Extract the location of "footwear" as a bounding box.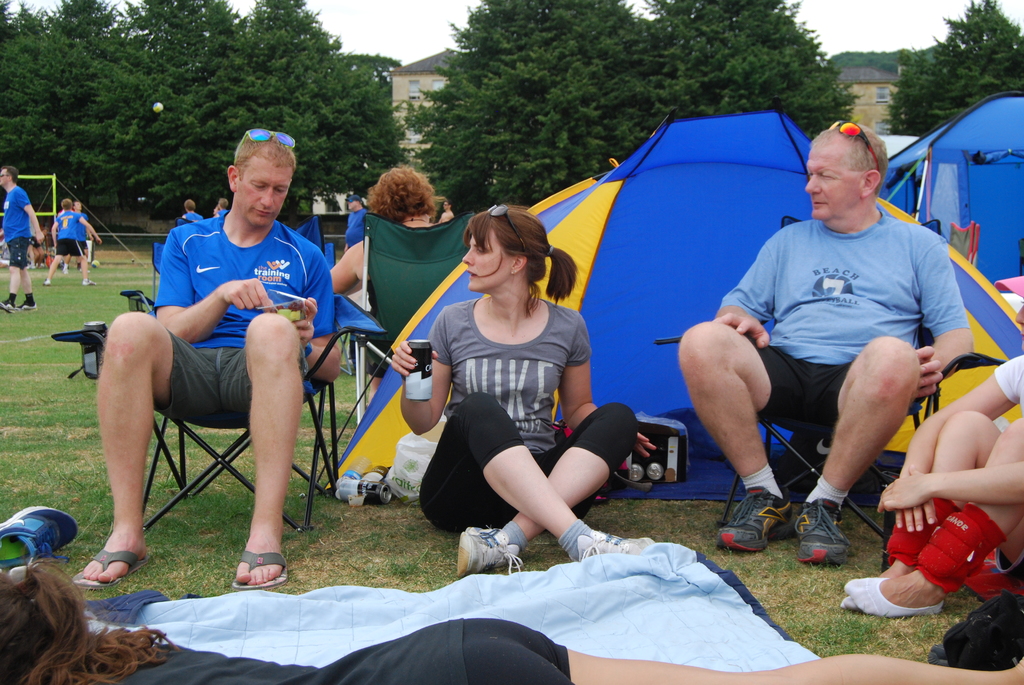
box=[790, 497, 861, 564].
